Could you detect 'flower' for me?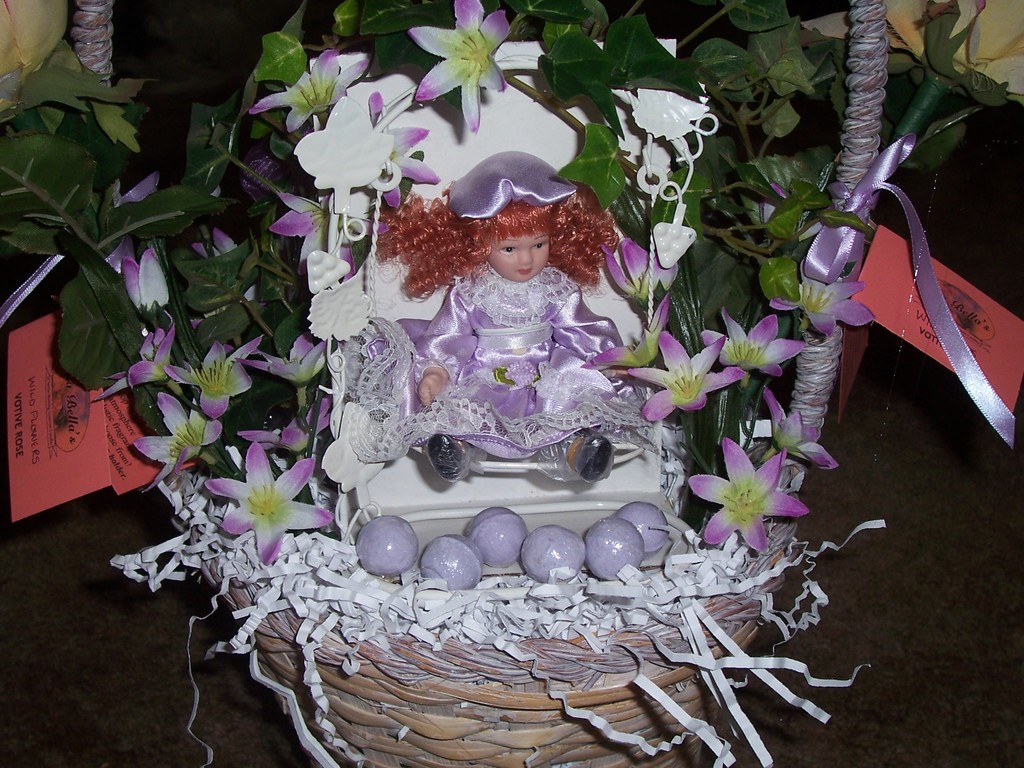
Detection result: 575:292:671:372.
